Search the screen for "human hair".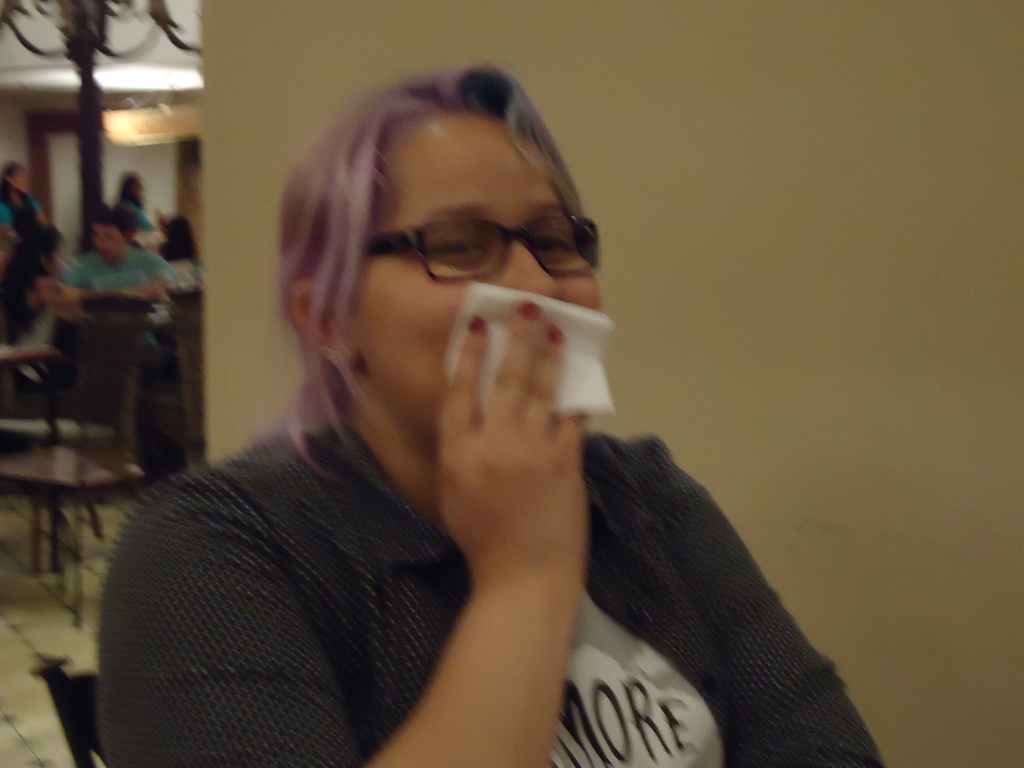
Found at {"left": 88, "top": 204, "right": 138, "bottom": 249}.
